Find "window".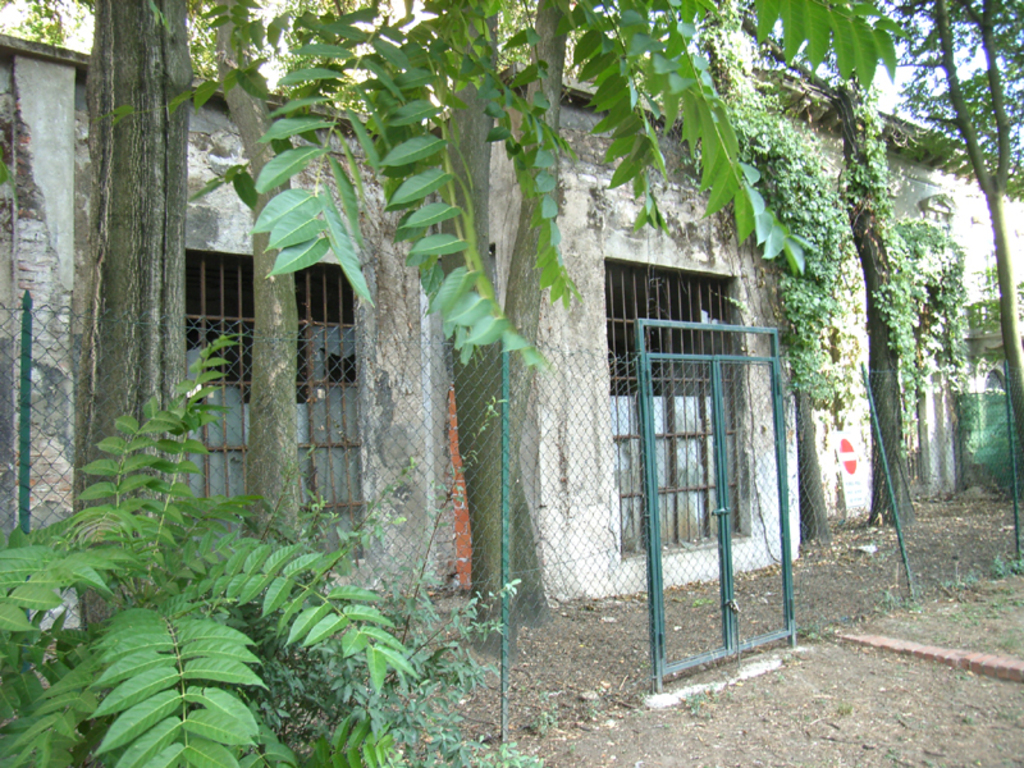
l=604, t=210, r=768, b=585.
